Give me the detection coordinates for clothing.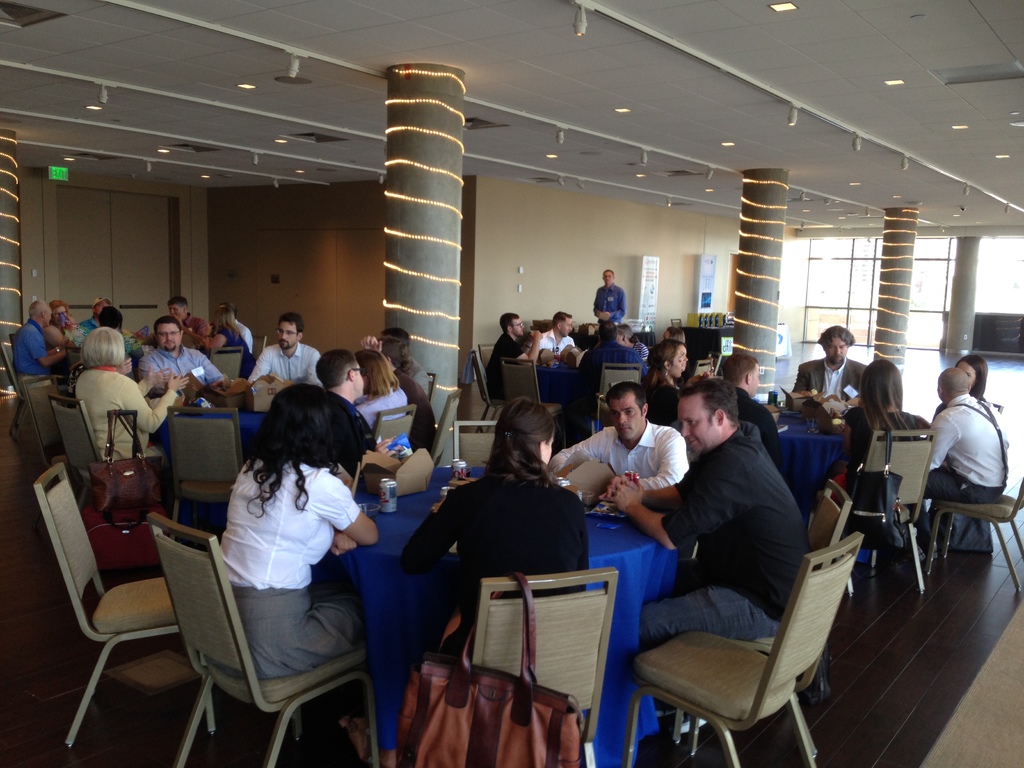
detection(14, 317, 46, 396).
